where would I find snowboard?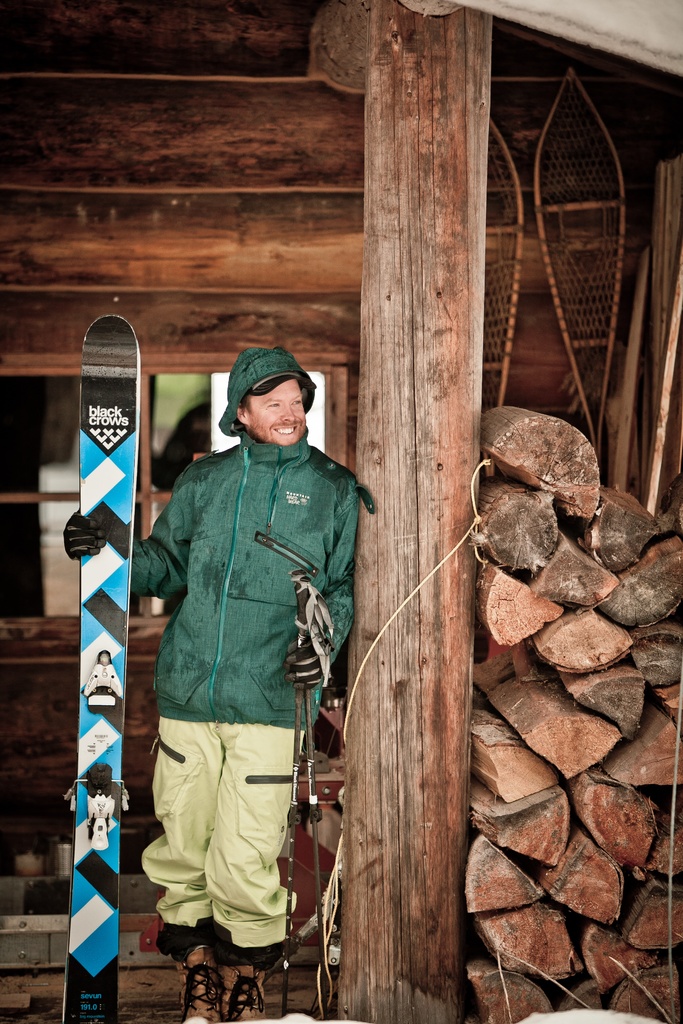
At [left=57, top=305, right=155, bottom=1023].
